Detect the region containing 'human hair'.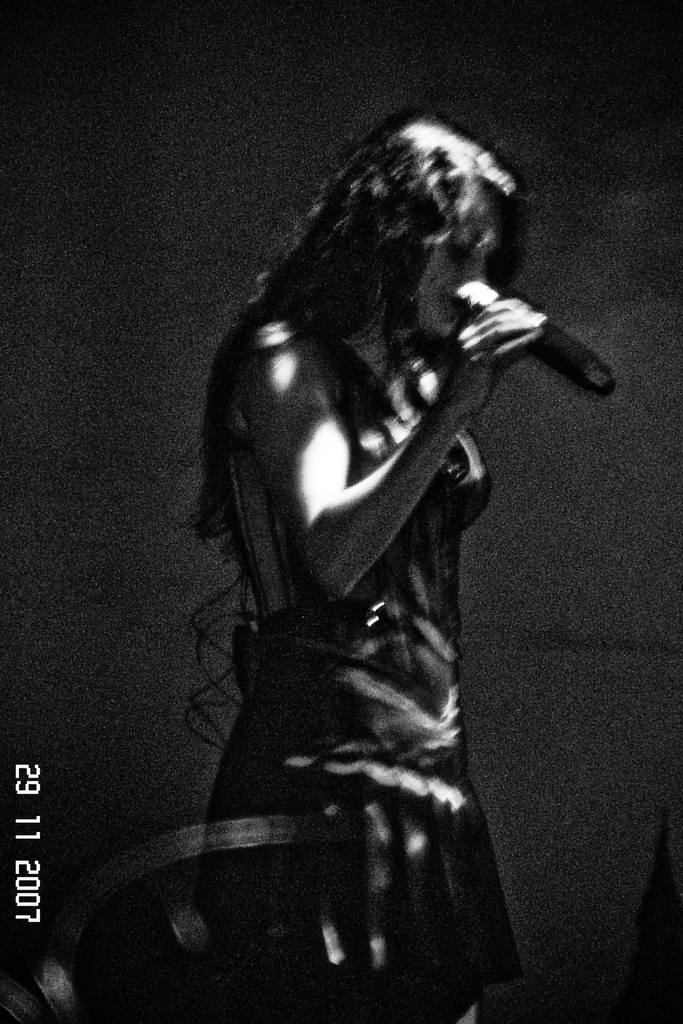
[left=229, top=113, right=545, bottom=559].
